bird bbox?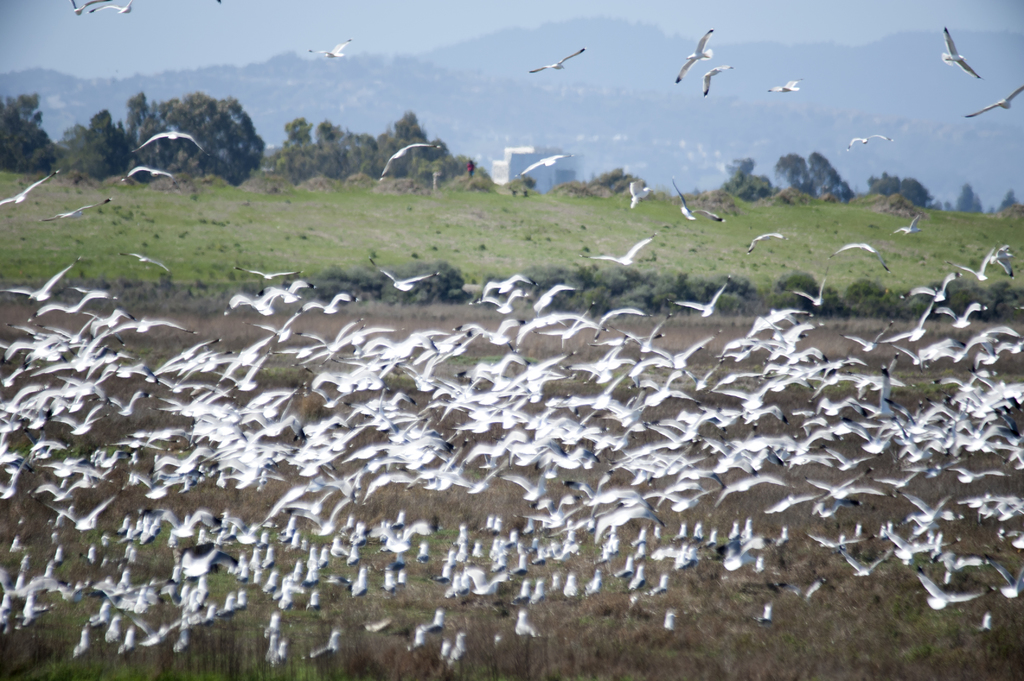
299:627:344:659
